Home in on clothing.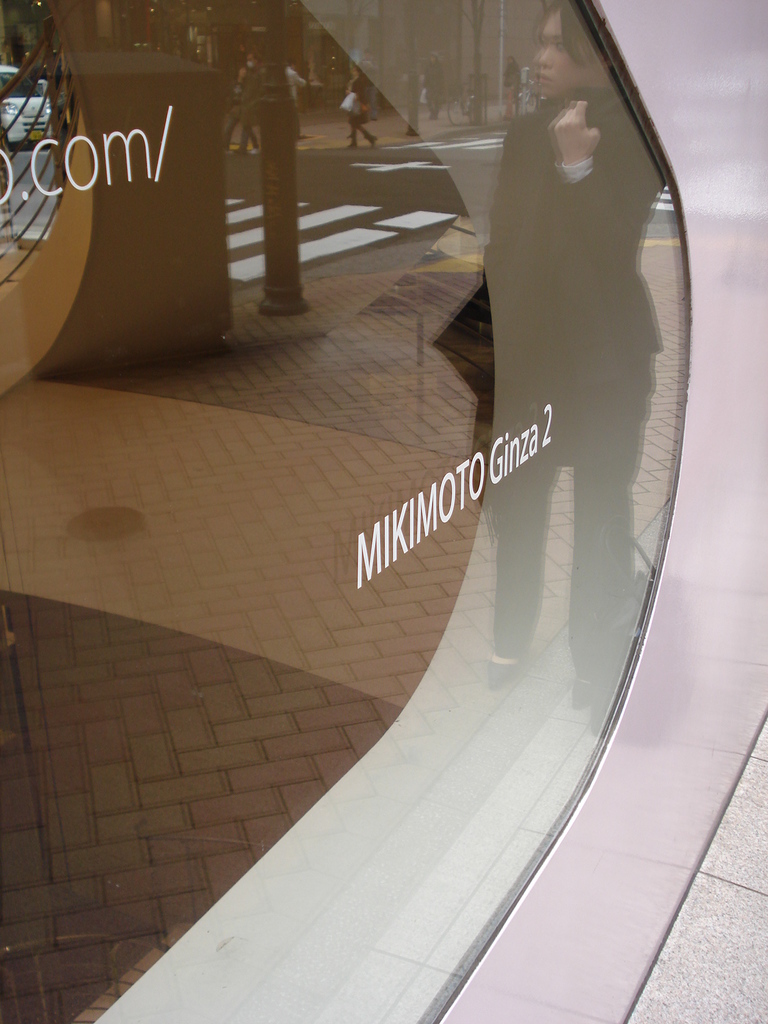
Homed in at <region>472, 78, 673, 708</region>.
